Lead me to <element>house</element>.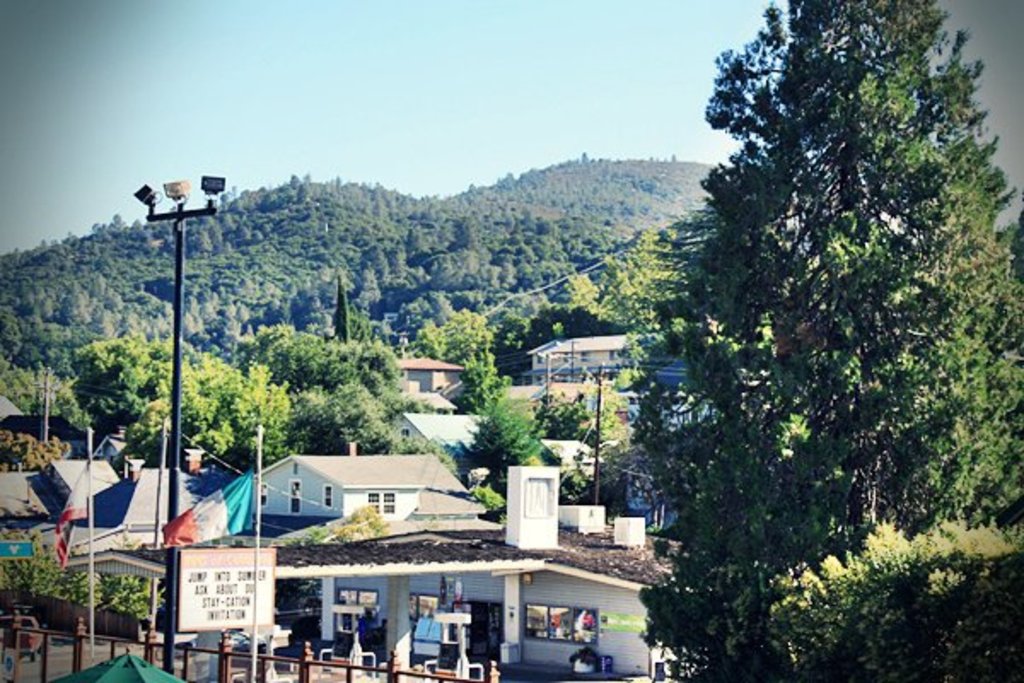
Lead to (left=140, top=463, right=215, bottom=563).
